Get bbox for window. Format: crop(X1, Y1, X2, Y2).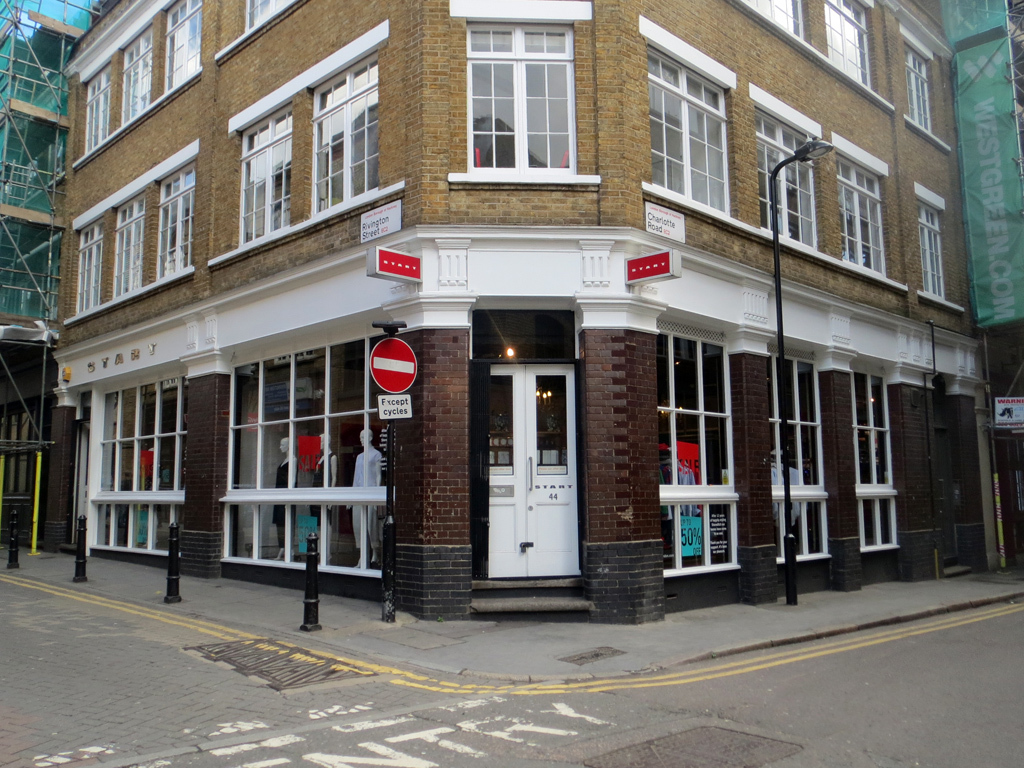
crop(757, 106, 816, 250).
